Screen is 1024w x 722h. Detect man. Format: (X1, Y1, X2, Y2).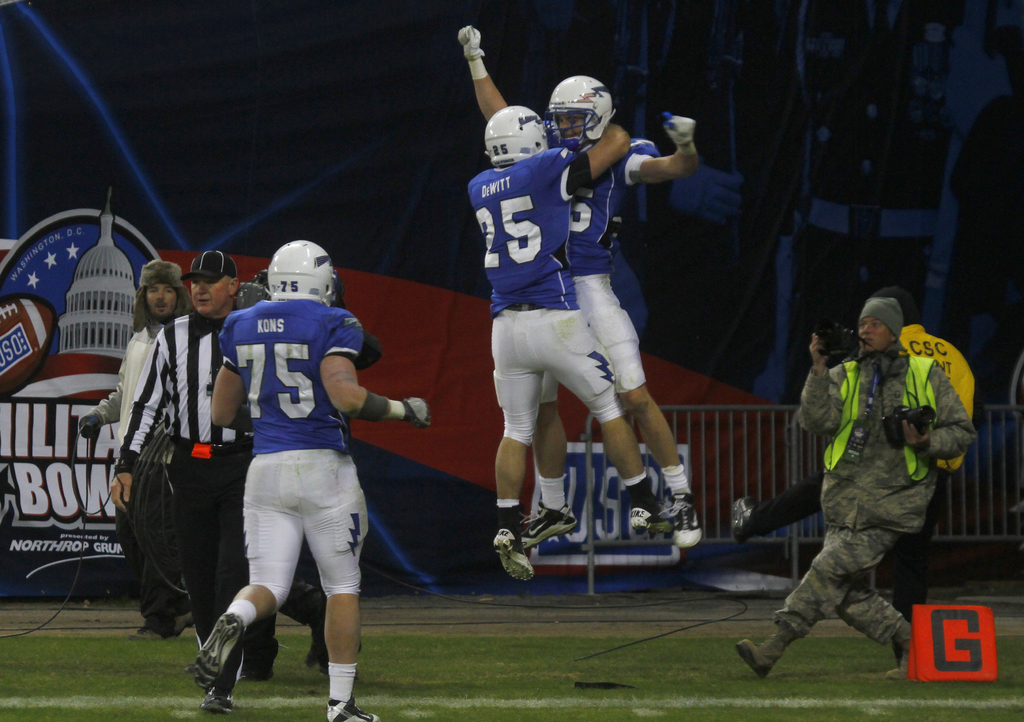
(467, 101, 678, 581).
